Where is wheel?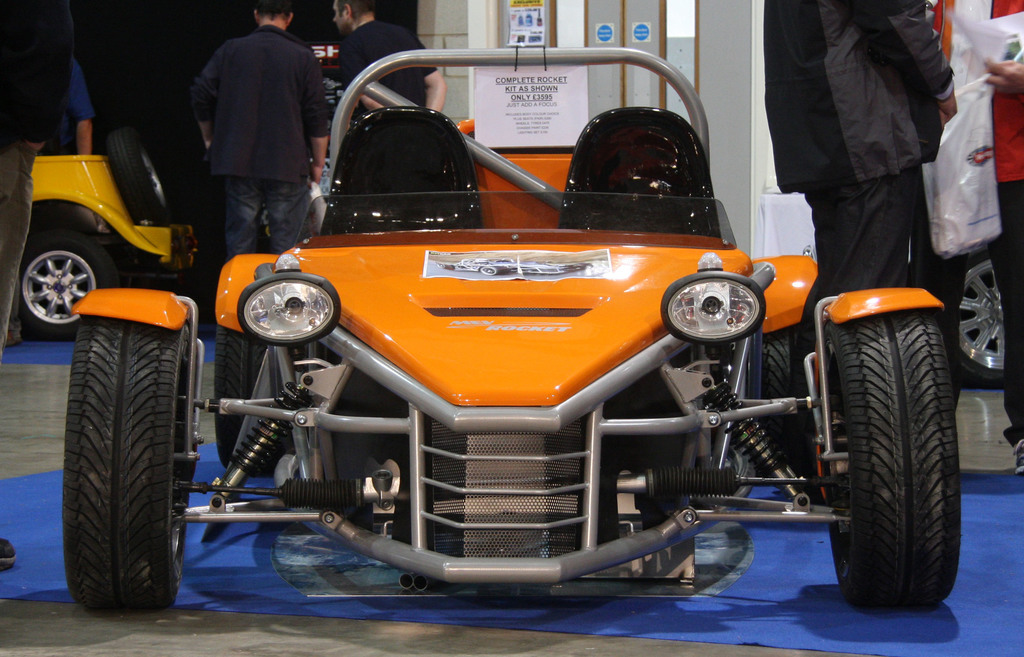
locate(61, 319, 189, 613).
